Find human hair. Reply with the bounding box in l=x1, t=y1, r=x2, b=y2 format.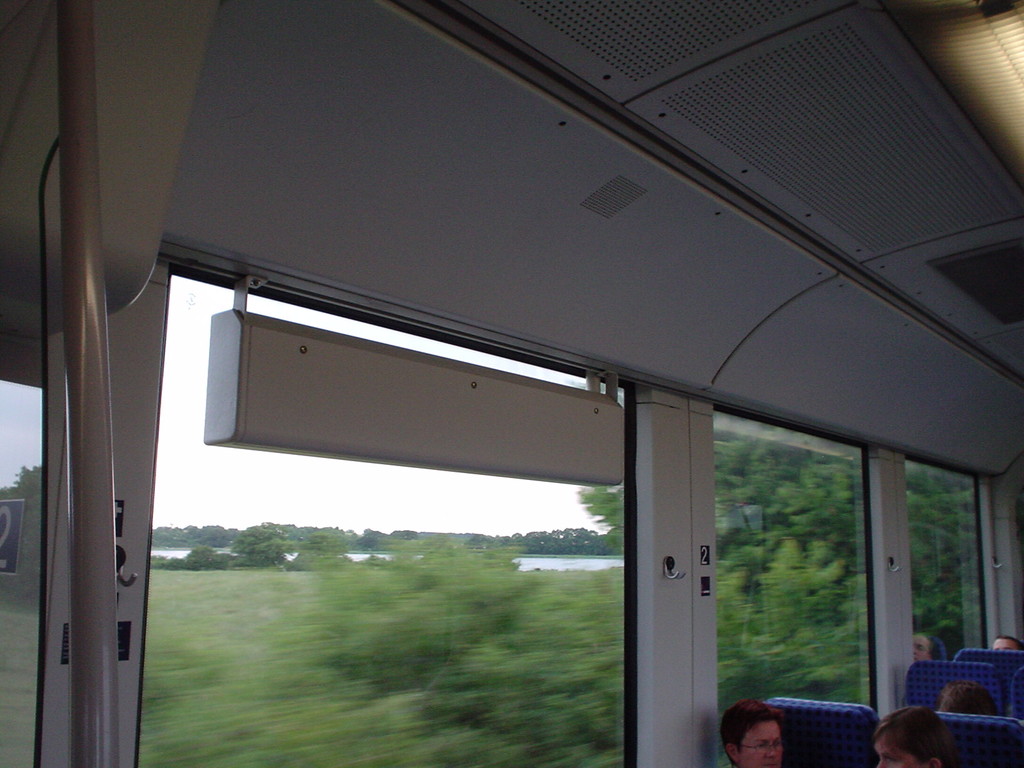
l=996, t=632, r=1023, b=653.
